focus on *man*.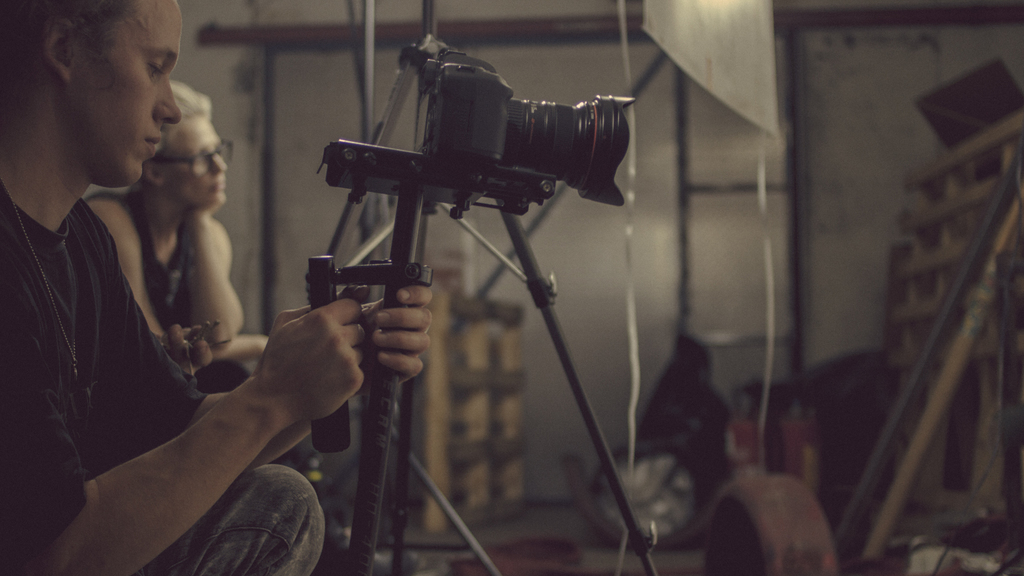
Focused at region(0, 0, 431, 575).
